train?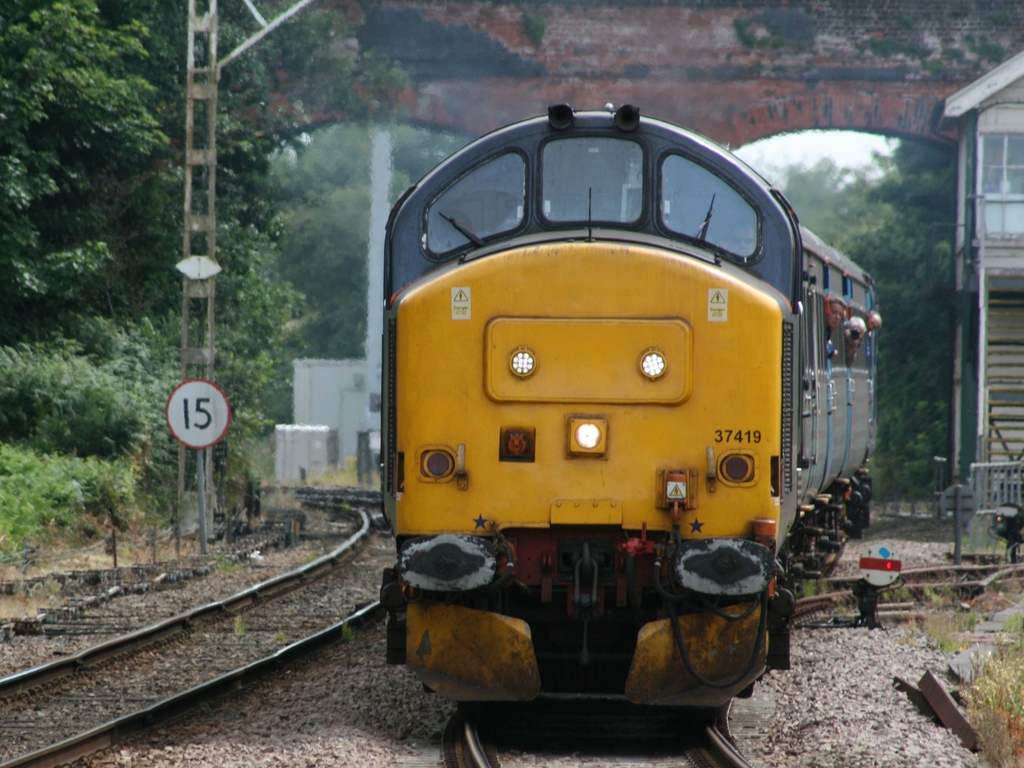
379 102 879 716
